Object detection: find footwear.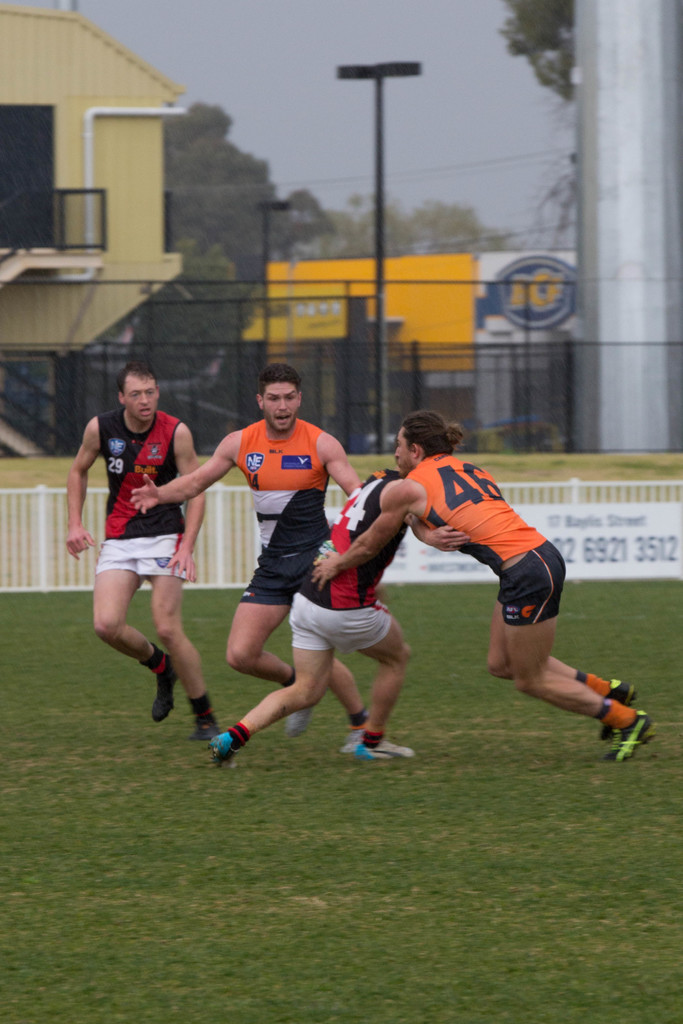
box=[596, 679, 638, 742].
